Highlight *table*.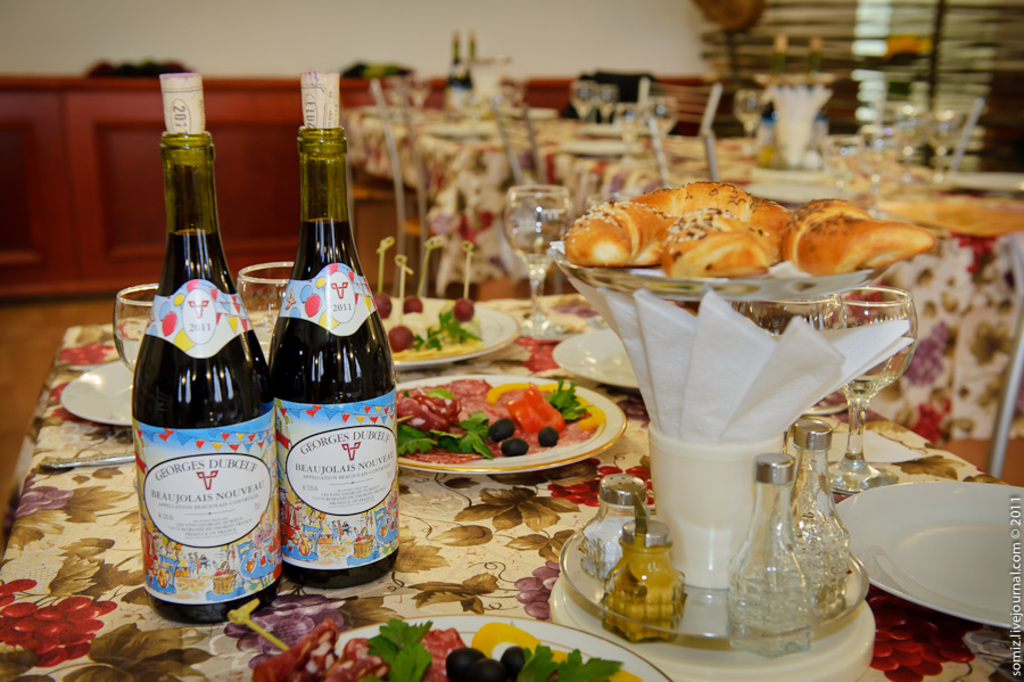
Highlighted region: region(0, 287, 1023, 681).
